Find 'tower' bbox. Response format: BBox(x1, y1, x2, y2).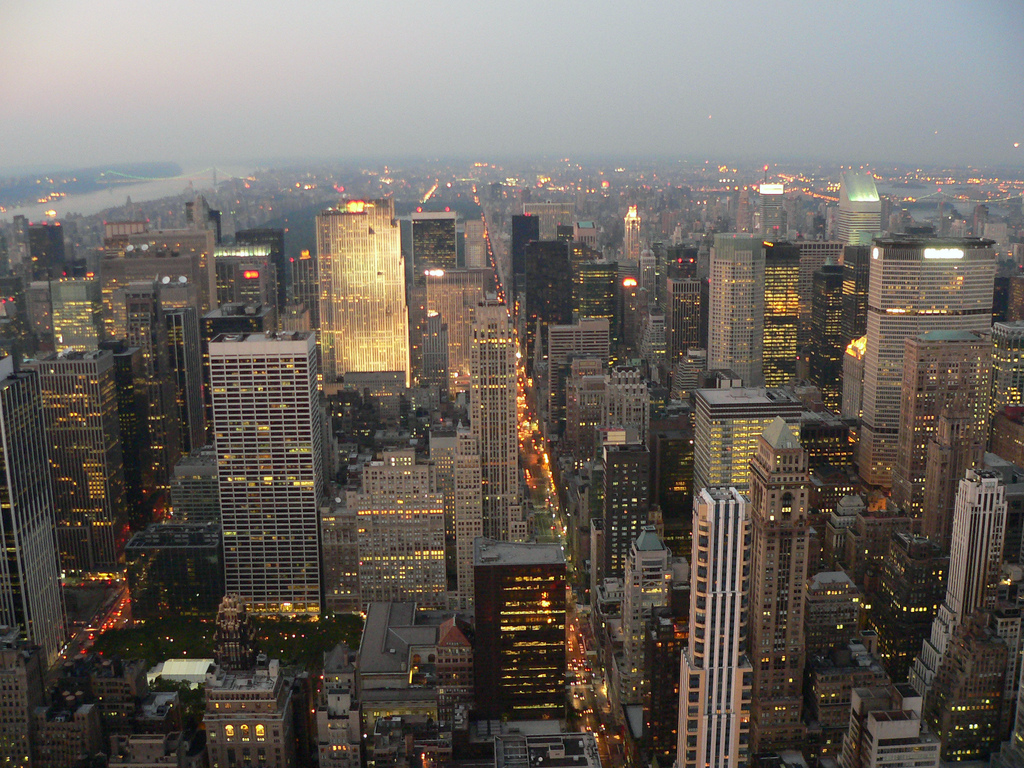
BBox(838, 171, 878, 245).
